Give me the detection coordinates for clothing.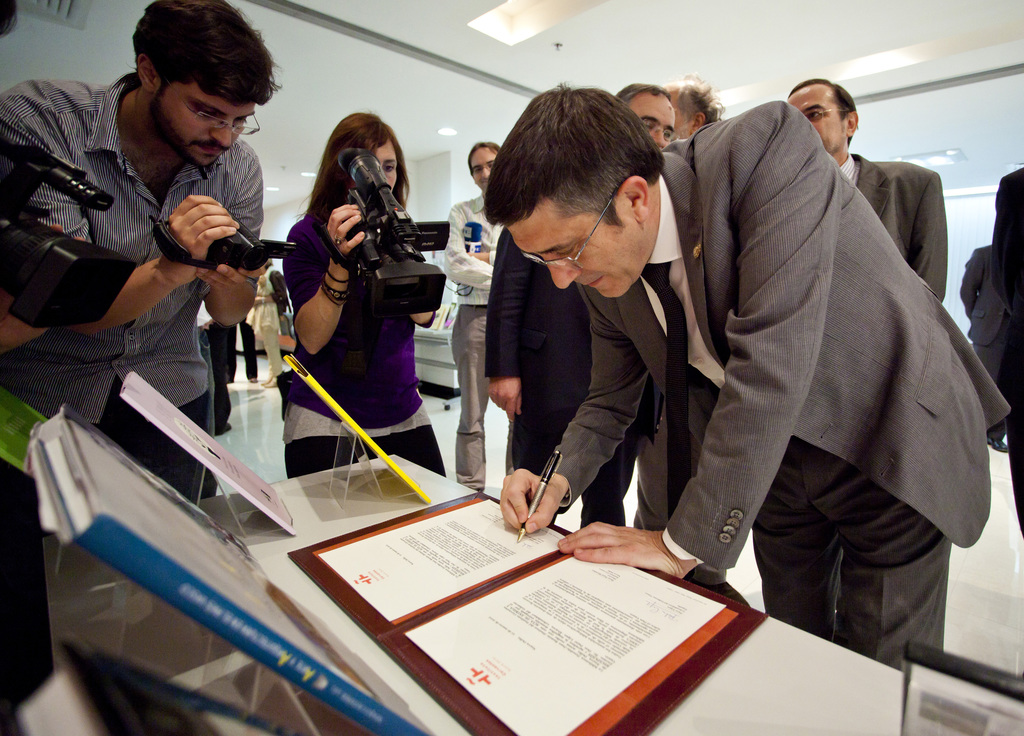
locate(441, 204, 524, 475).
